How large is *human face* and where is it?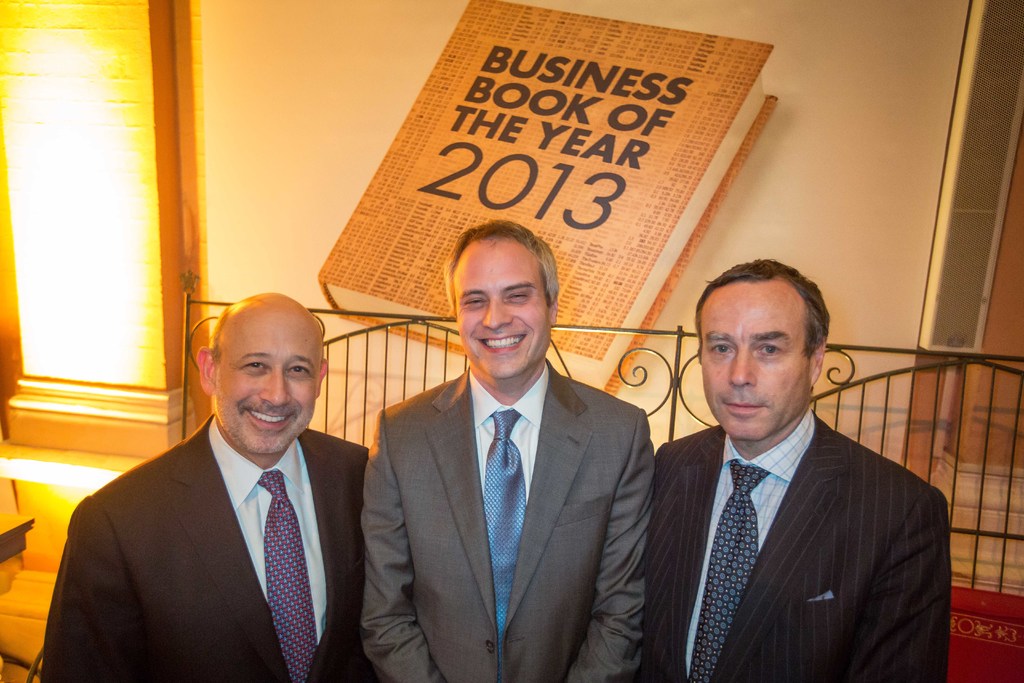
Bounding box: (left=216, top=309, right=320, bottom=456).
